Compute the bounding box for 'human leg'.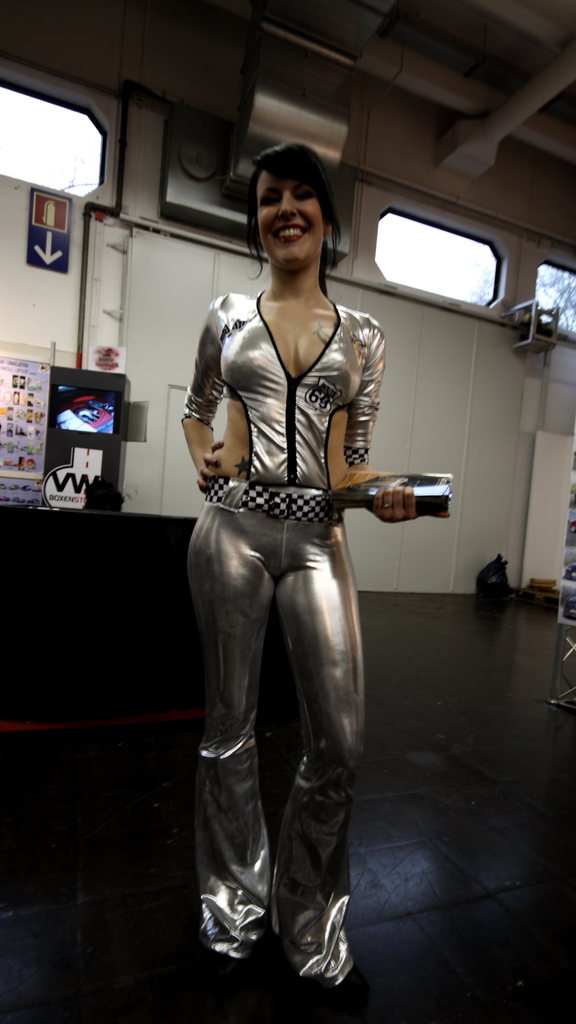
bbox=(196, 484, 269, 962).
